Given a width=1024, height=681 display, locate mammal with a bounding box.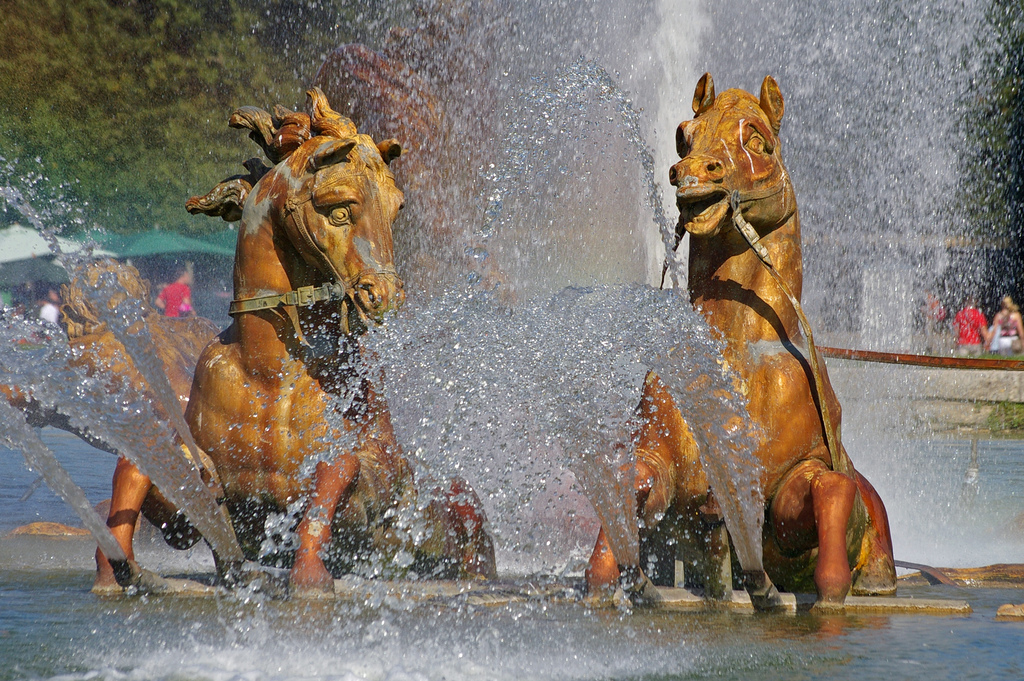
Located: (41,284,60,332).
